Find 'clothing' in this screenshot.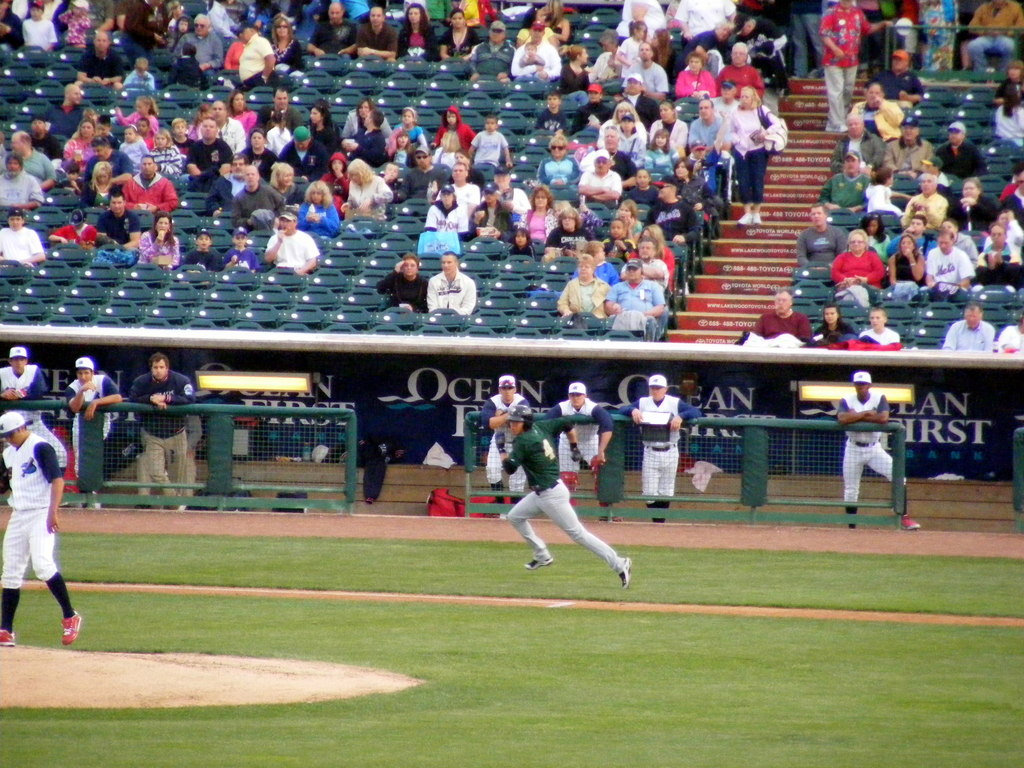
The bounding box for 'clothing' is detection(1003, 72, 1023, 143).
